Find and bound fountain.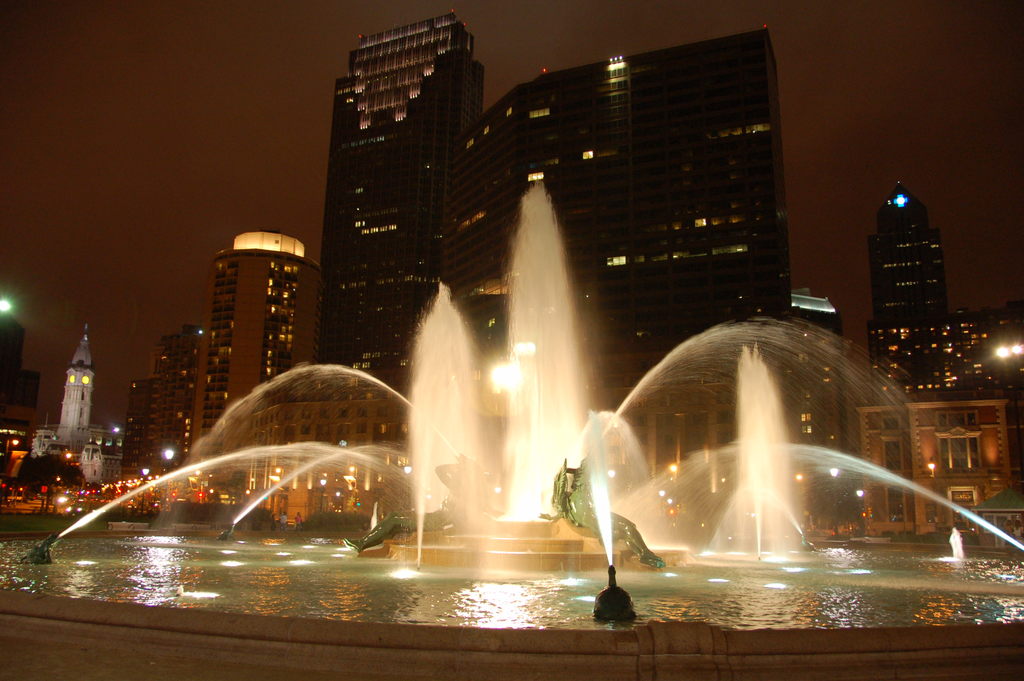
Bound: [x1=627, y1=447, x2=1016, y2=550].
